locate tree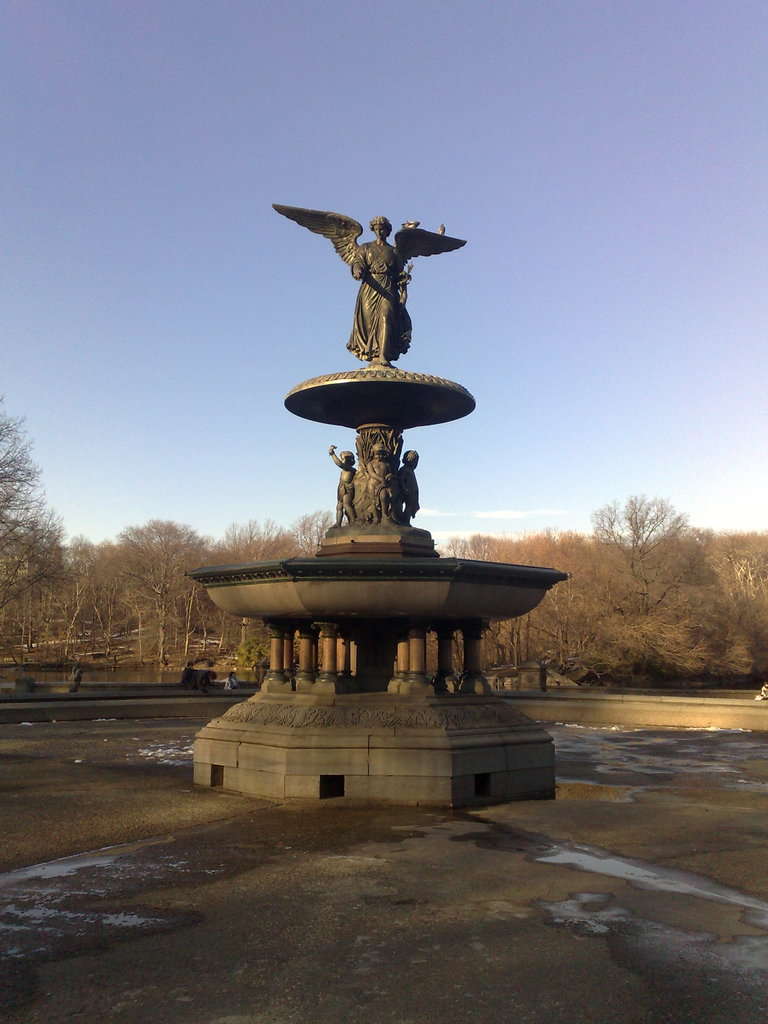
(200, 519, 298, 662)
